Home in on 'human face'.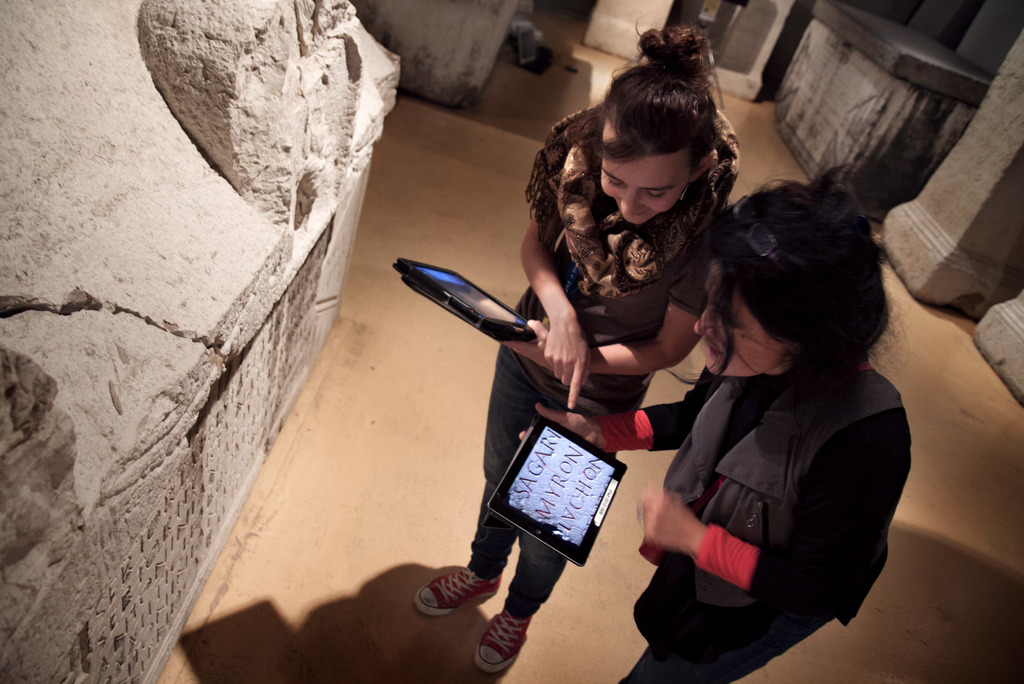
Homed in at x1=704, y1=258, x2=789, y2=372.
